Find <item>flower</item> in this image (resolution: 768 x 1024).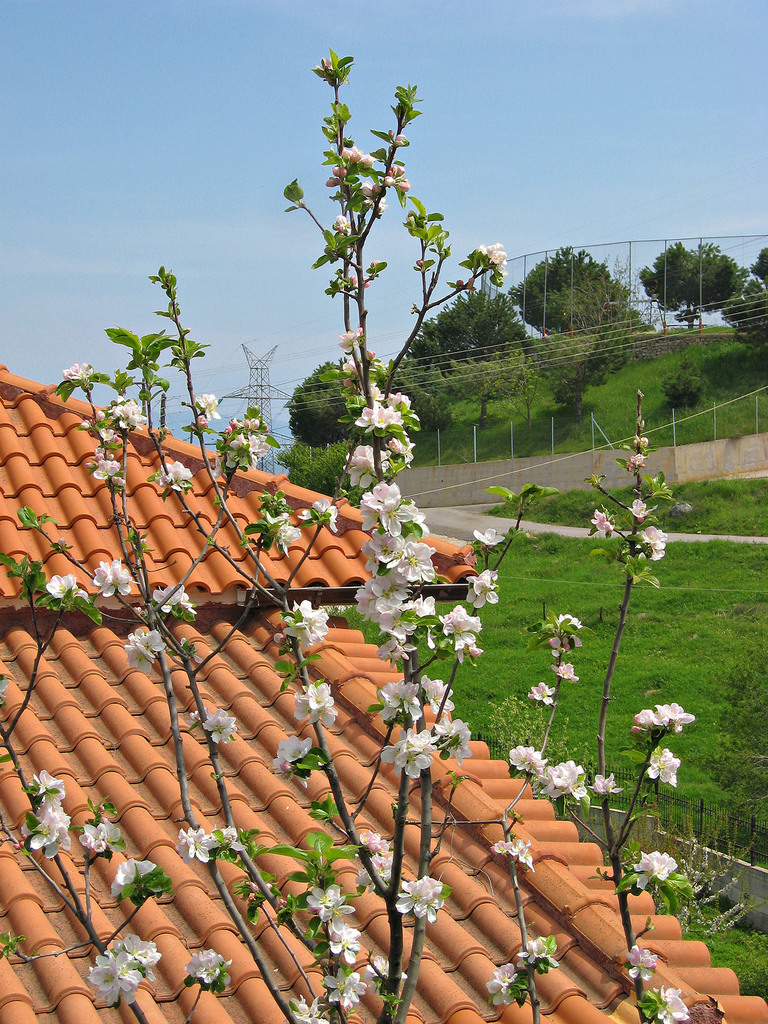
<box>150,579,197,622</box>.
